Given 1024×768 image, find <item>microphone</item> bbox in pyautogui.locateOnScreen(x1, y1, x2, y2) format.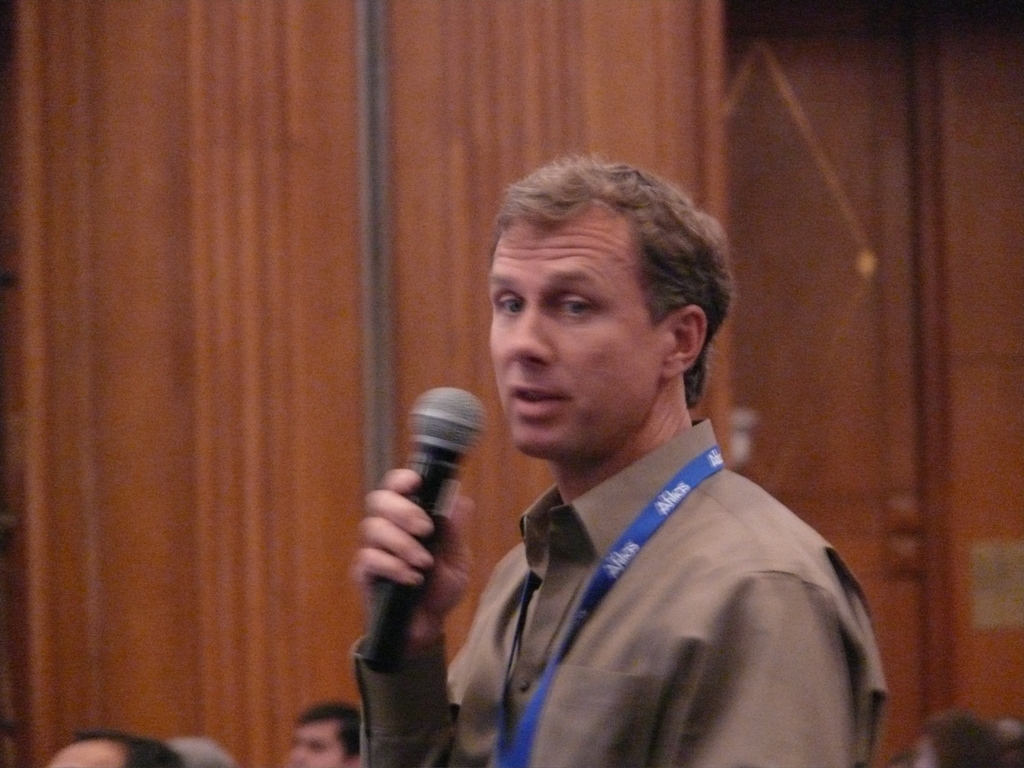
pyautogui.locateOnScreen(360, 390, 491, 678).
